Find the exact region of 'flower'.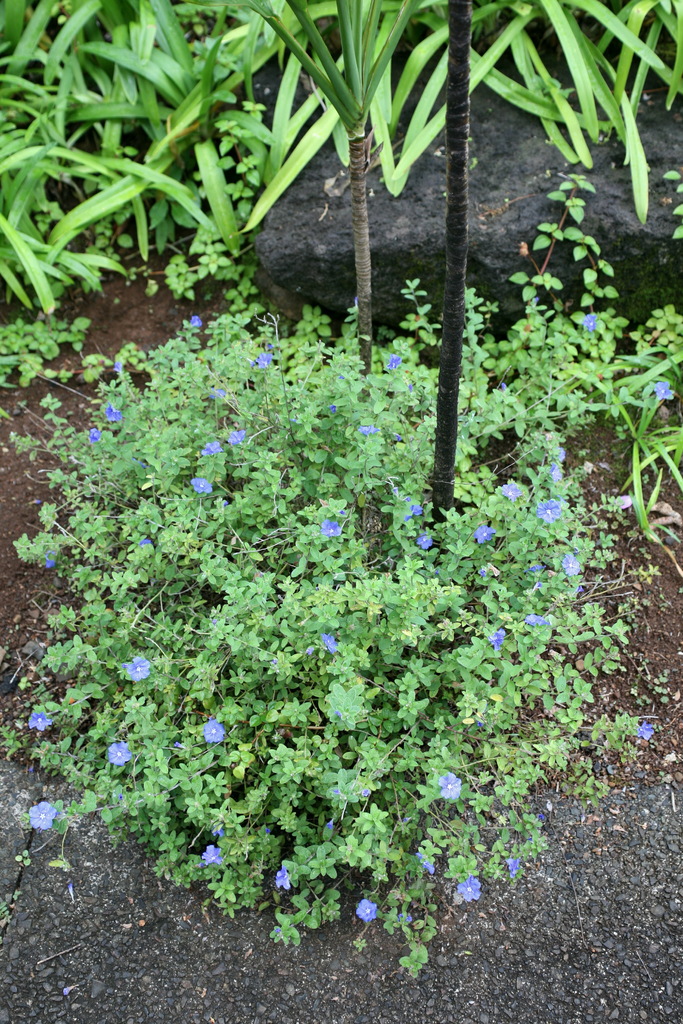
Exact region: 636 719 657 743.
